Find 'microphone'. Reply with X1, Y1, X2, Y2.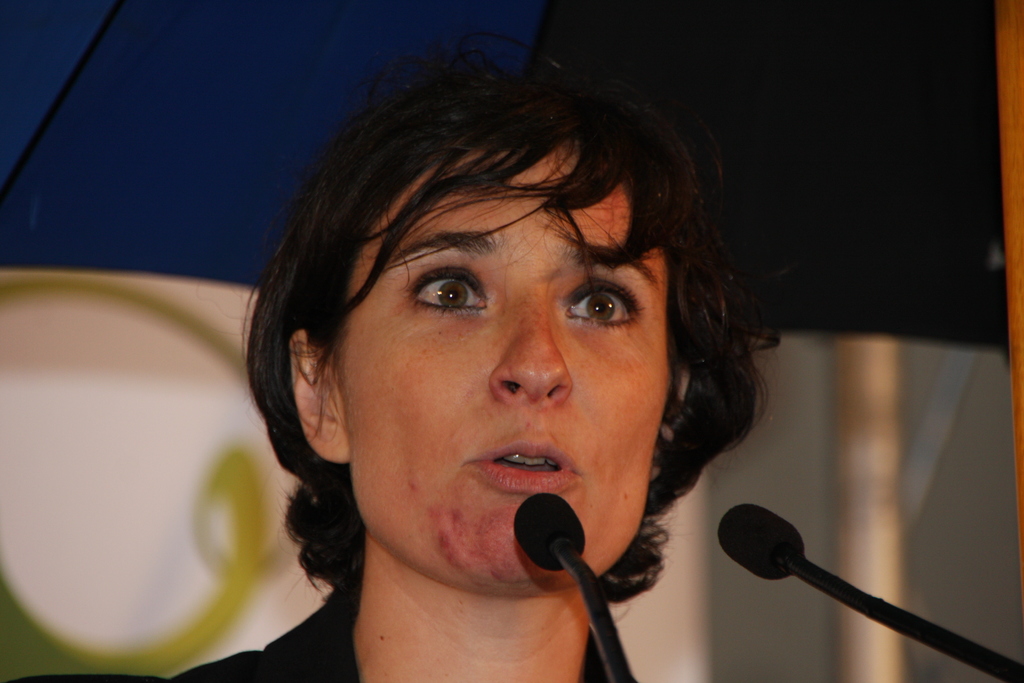
715, 504, 803, 576.
